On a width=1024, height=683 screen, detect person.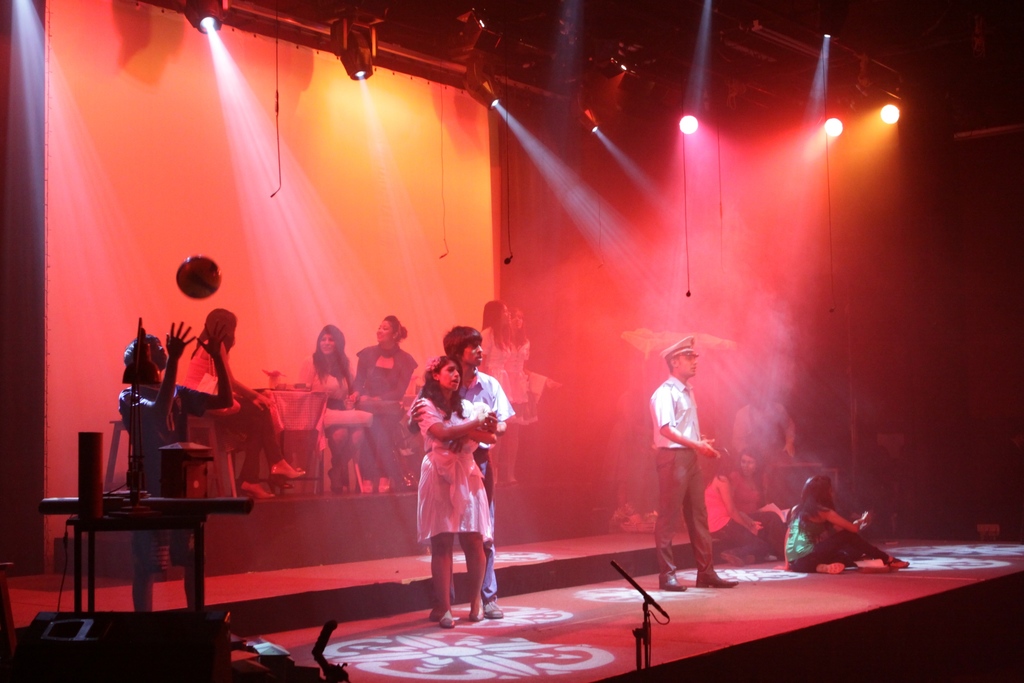
<bbox>648, 342, 730, 588</bbox>.
